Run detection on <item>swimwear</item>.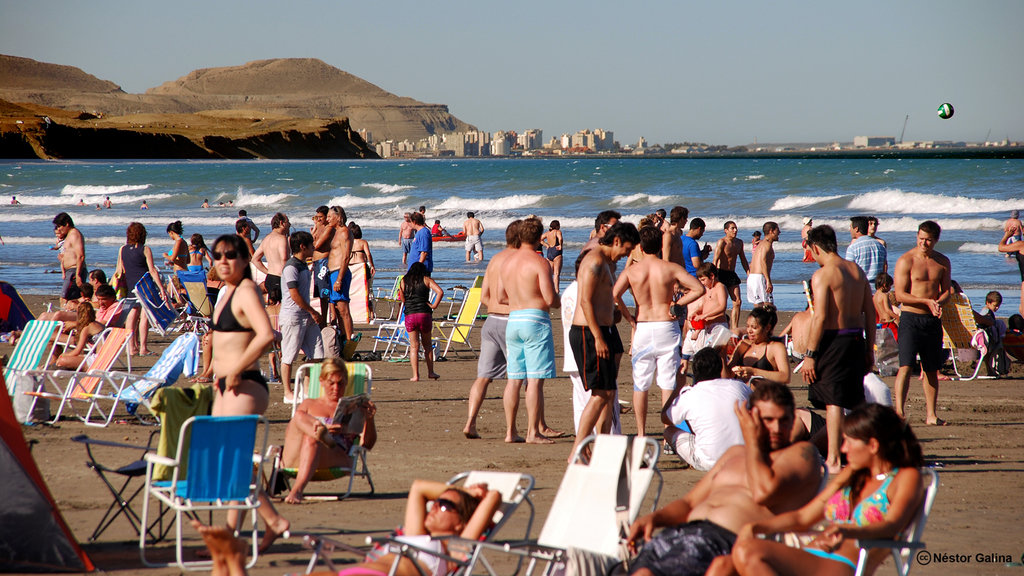
Result: l=897, t=312, r=948, b=369.
